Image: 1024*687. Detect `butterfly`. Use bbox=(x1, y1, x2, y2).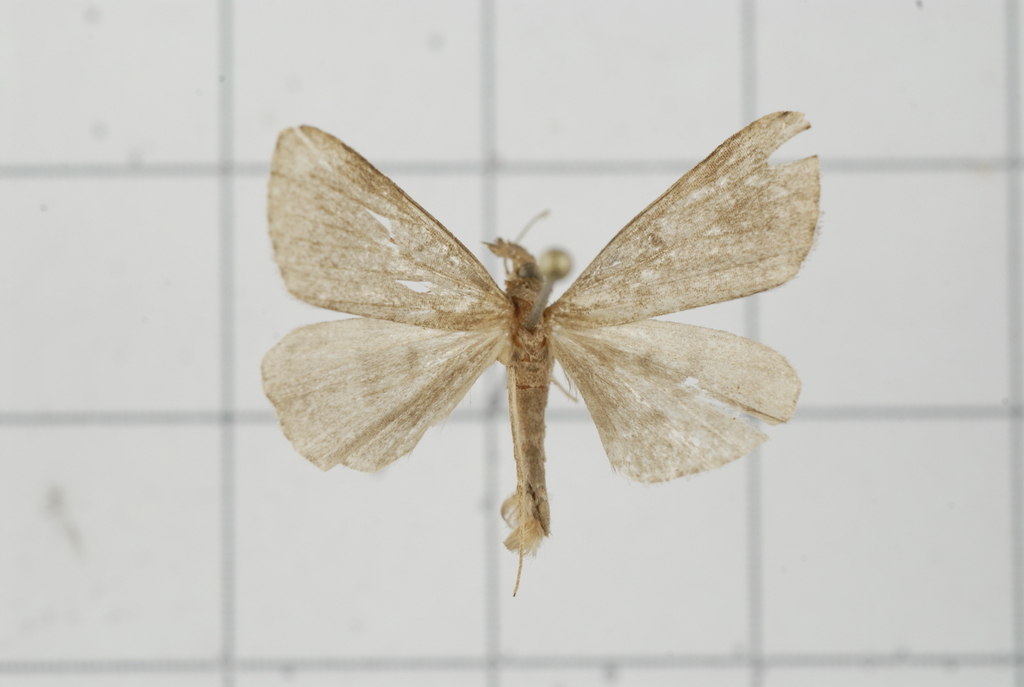
bbox=(258, 110, 821, 595).
